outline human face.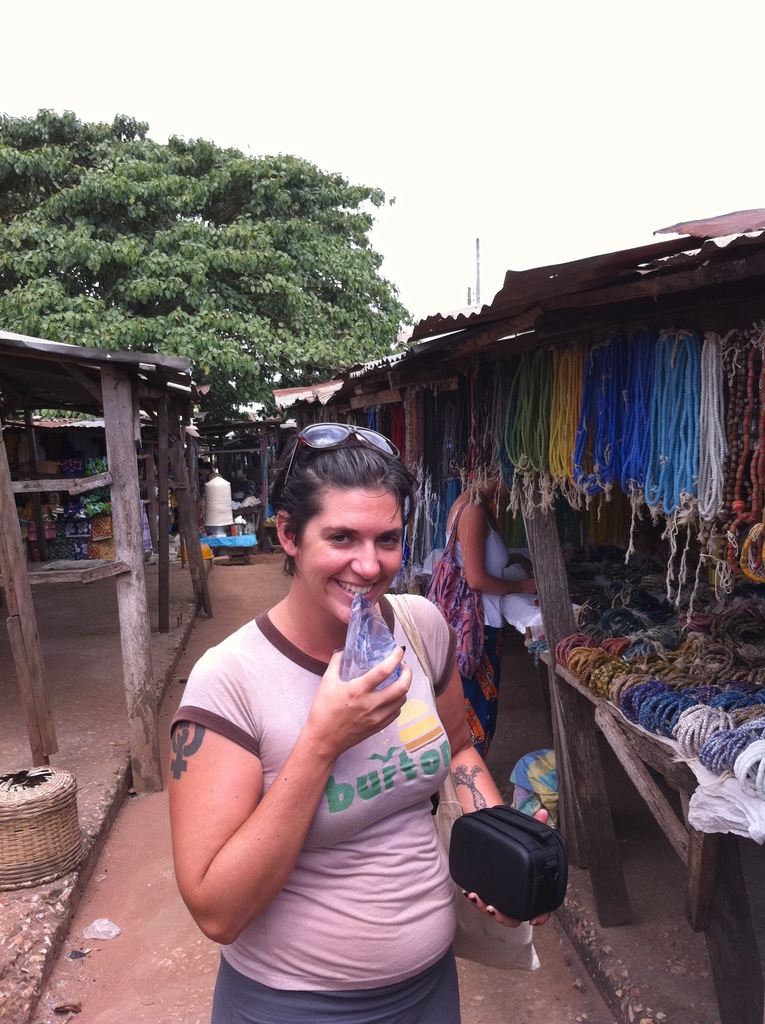
Outline: <box>294,488,401,623</box>.
